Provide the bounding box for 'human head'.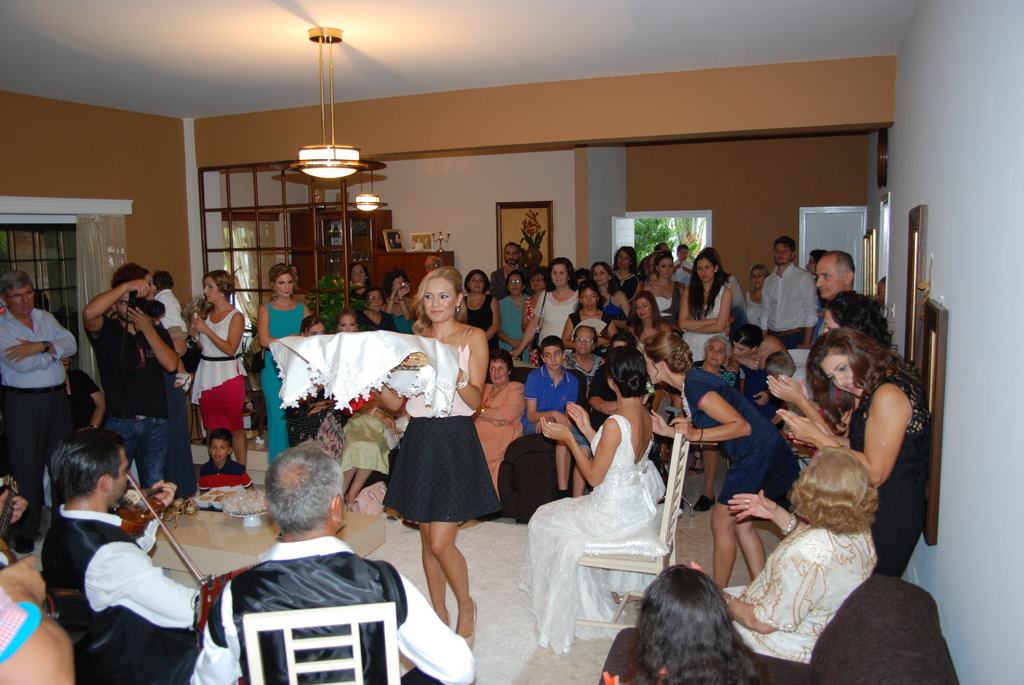
box(506, 268, 527, 295).
